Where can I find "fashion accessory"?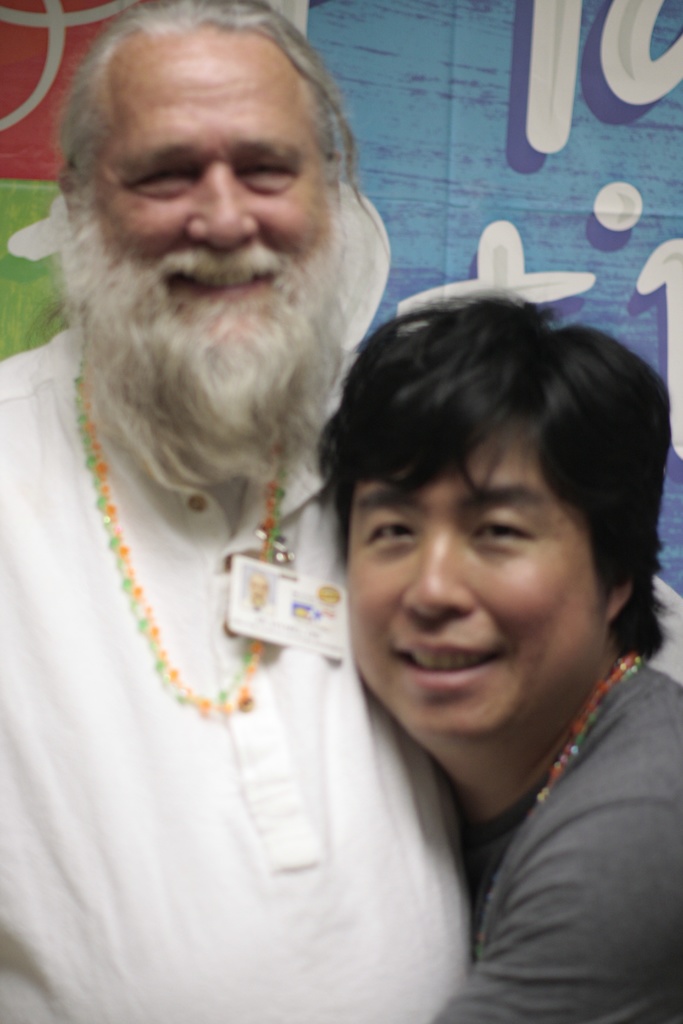
You can find it at <region>77, 353, 286, 711</region>.
